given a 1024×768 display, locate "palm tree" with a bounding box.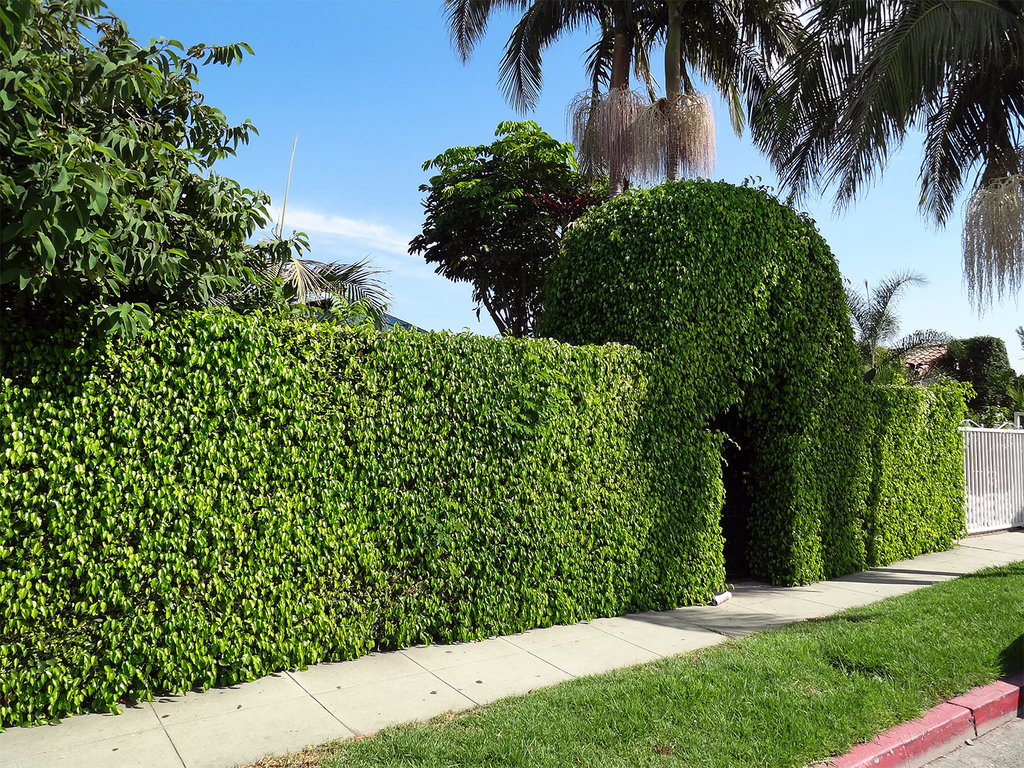
Located: (x1=444, y1=127, x2=616, y2=362).
